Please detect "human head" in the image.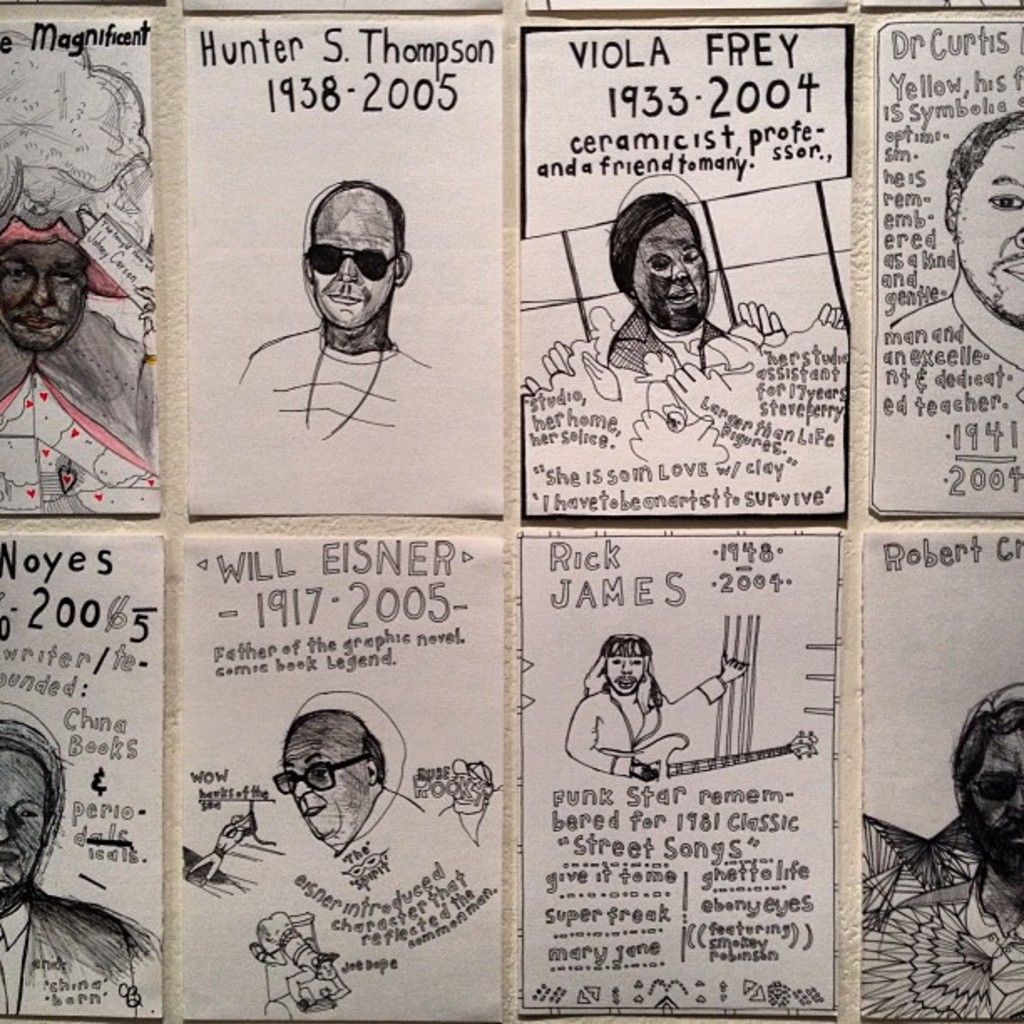
Rect(0, 224, 95, 353).
